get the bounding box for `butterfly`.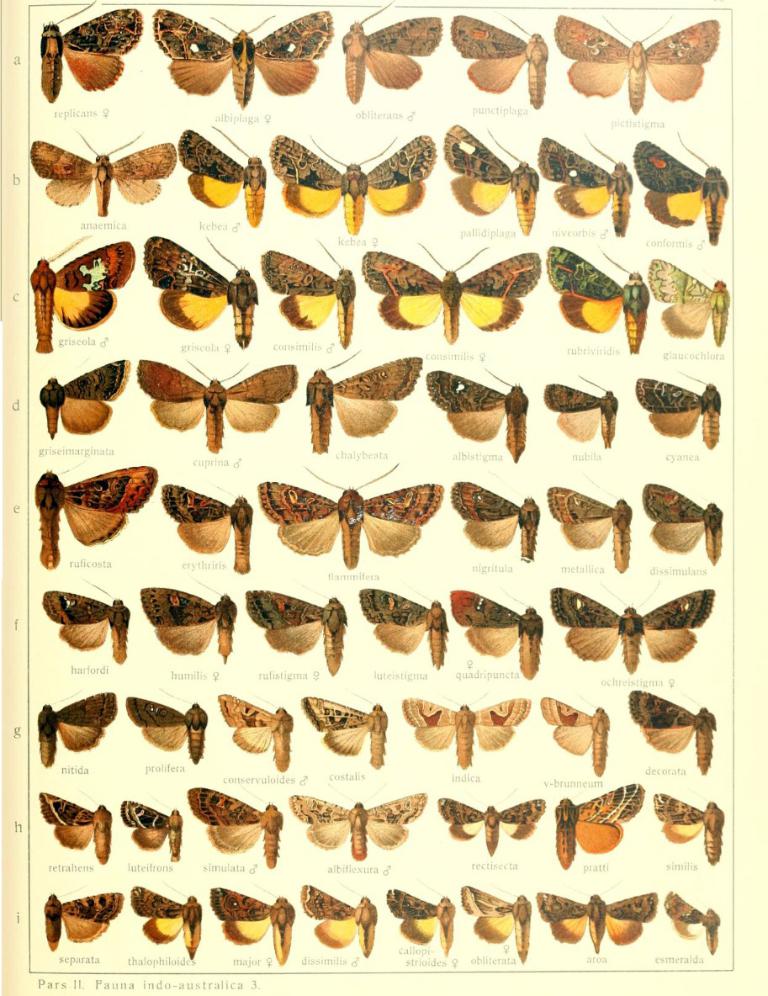
box=[638, 376, 723, 442].
